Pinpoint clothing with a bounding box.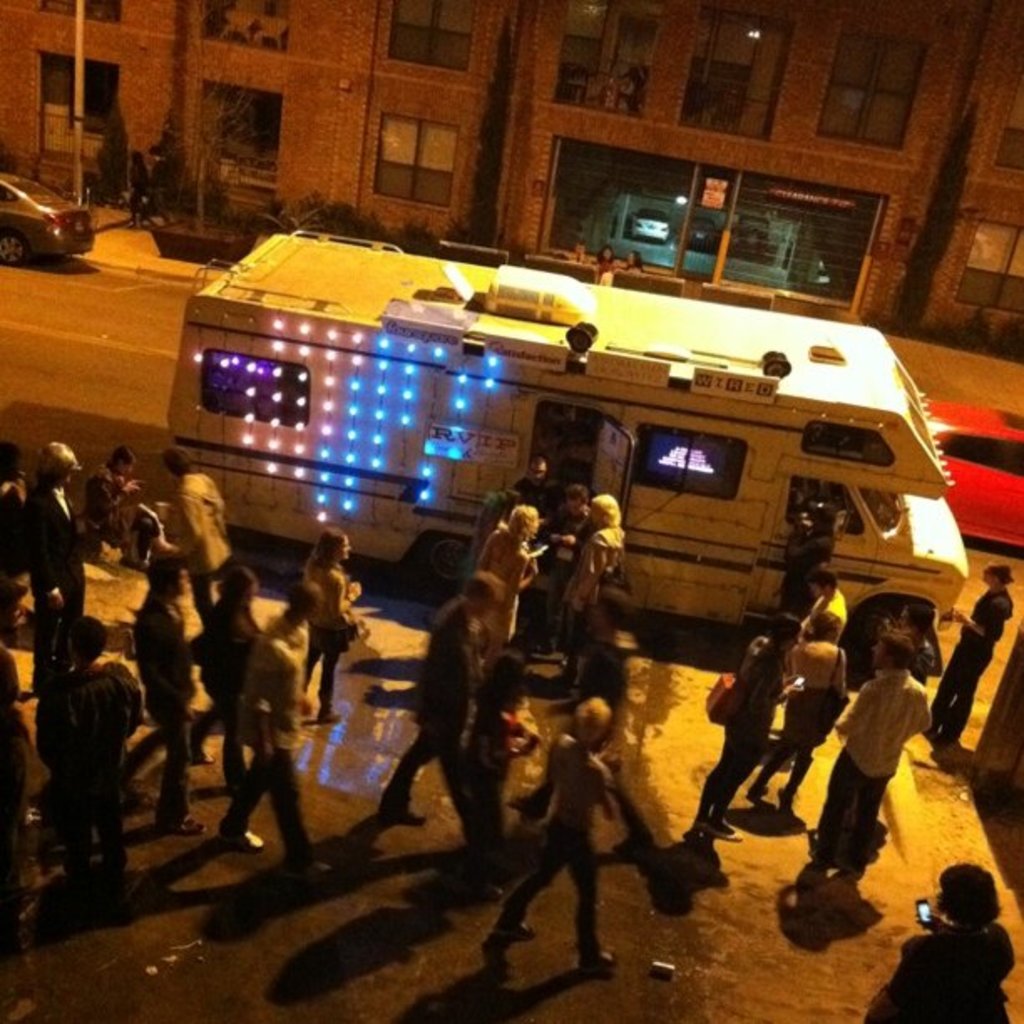
84,460,137,545.
